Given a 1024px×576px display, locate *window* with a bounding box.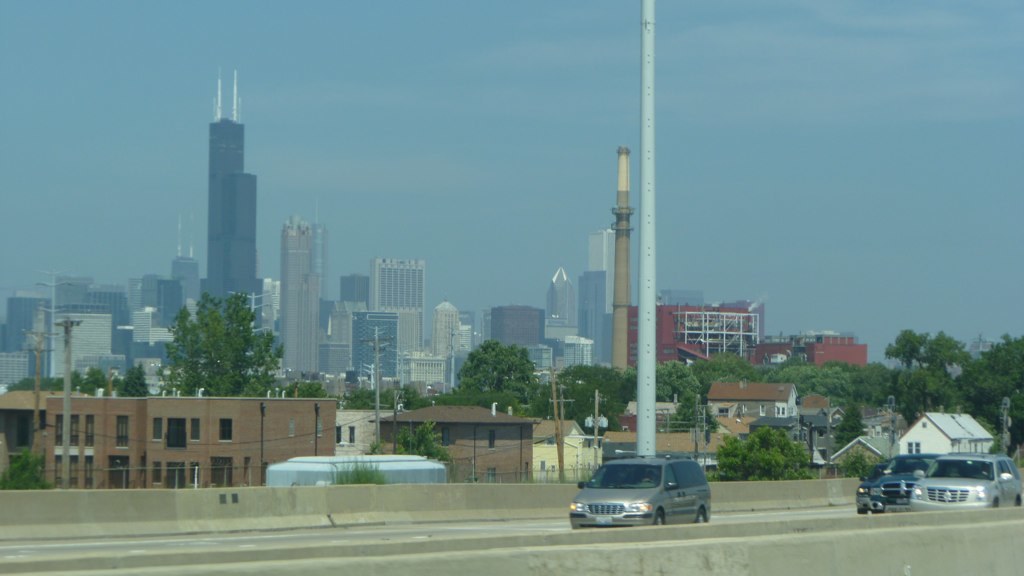
Located: (191, 463, 200, 486).
